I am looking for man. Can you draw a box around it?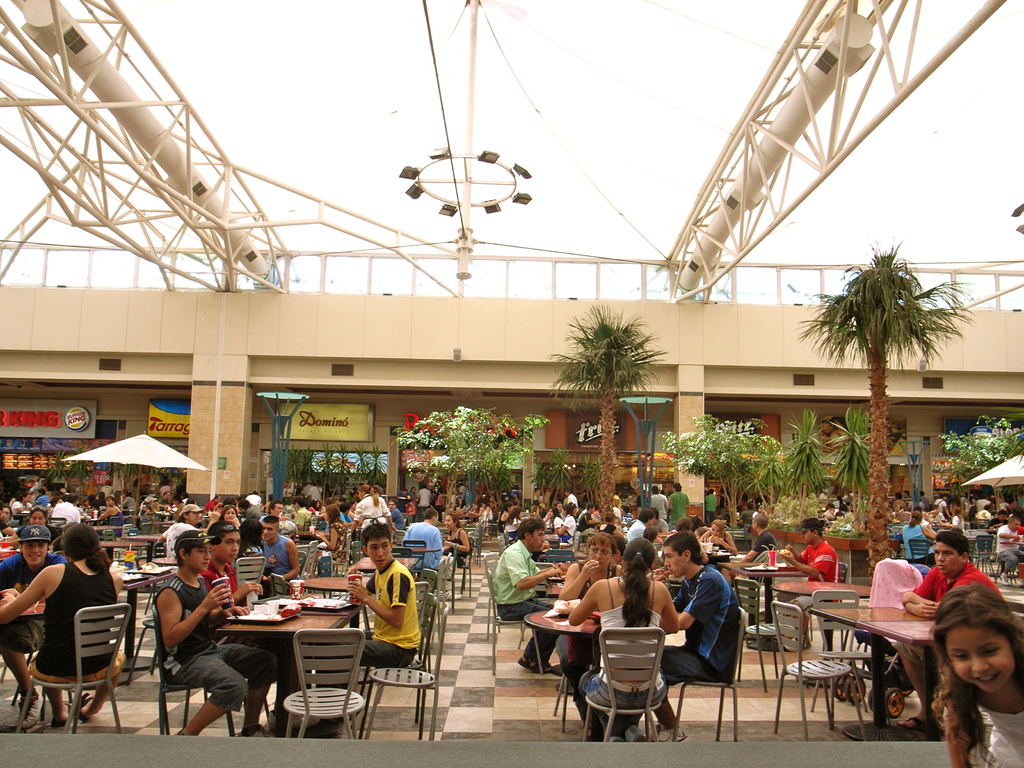
Sure, the bounding box is select_region(491, 519, 559, 675).
